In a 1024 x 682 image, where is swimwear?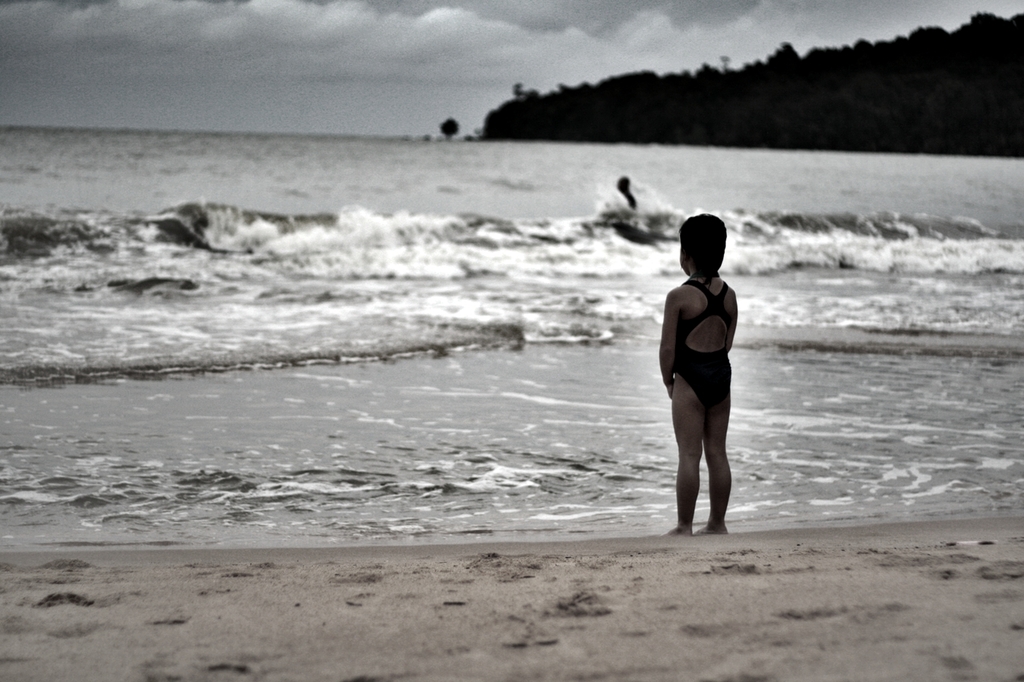
(x1=674, y1=277, x2=732, y2=404).
